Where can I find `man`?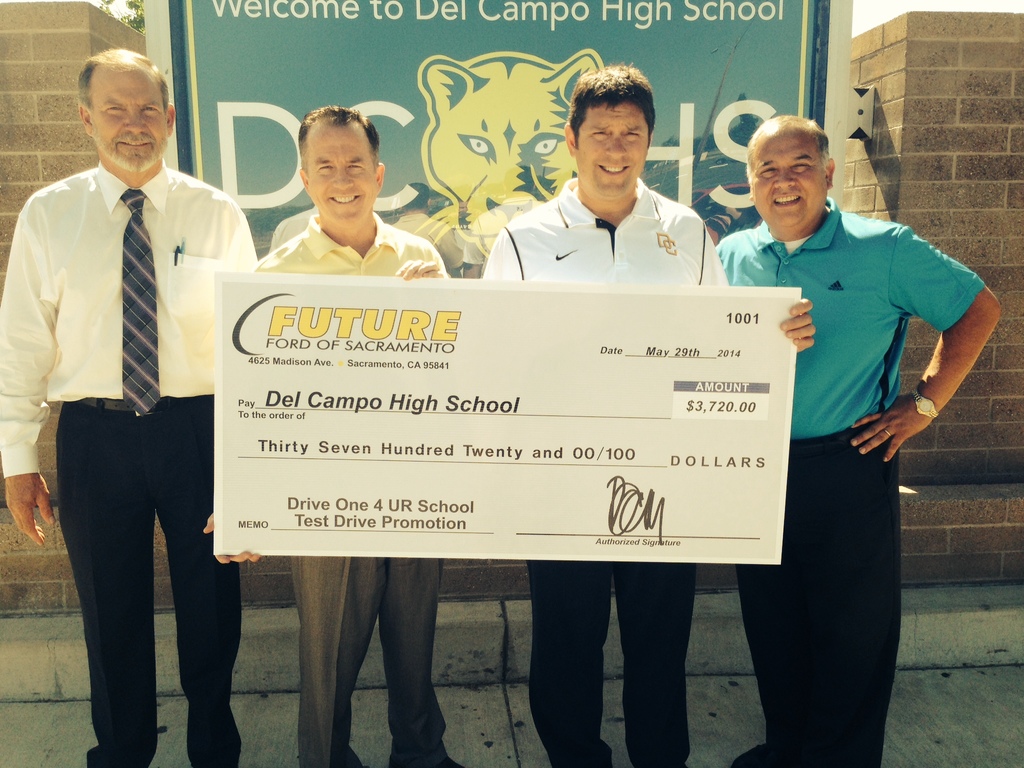
You can find it at {"x1": 204, "y1": 105, "x2": 452, "y2": 767}.
